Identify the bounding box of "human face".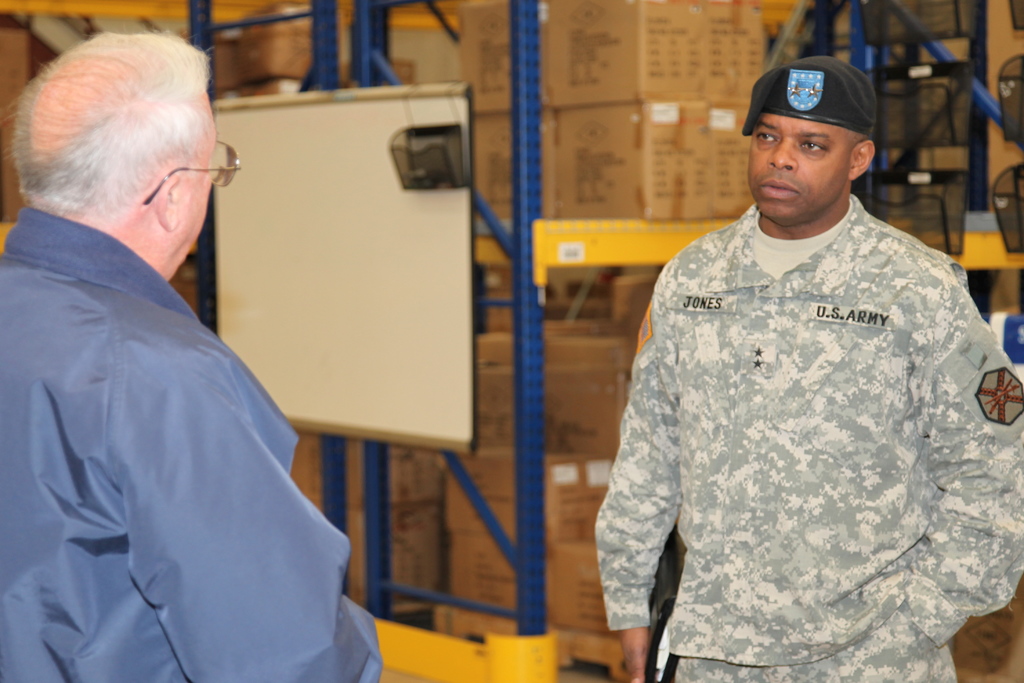
[x1=164, y1=104, x2=212, y2=286].
